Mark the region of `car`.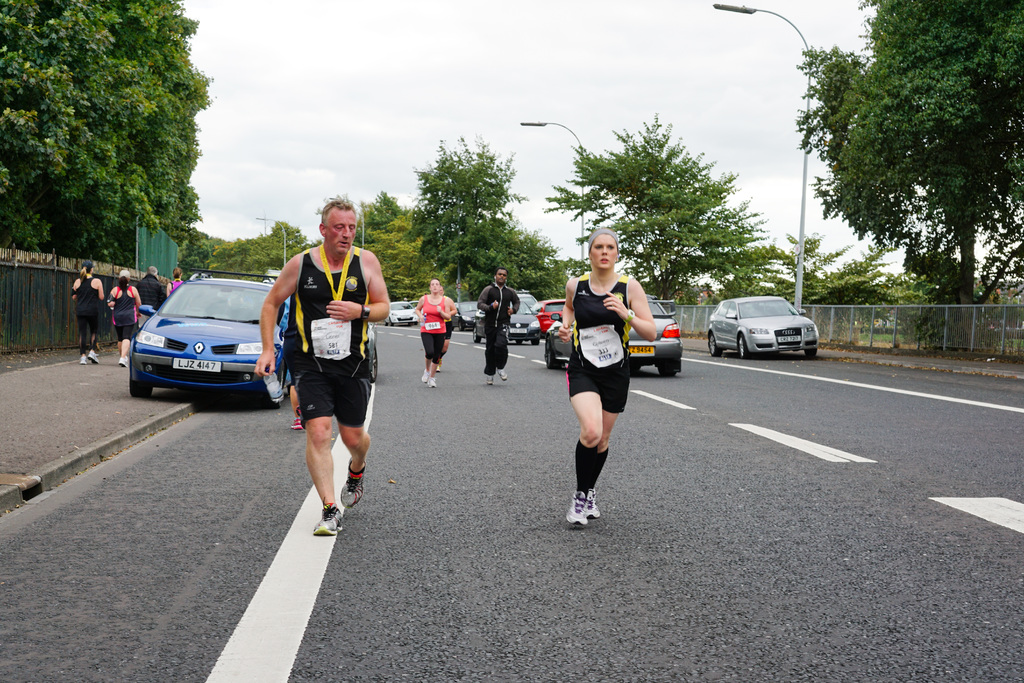
Region: left=472, top=299, right=541, bottom=346.
